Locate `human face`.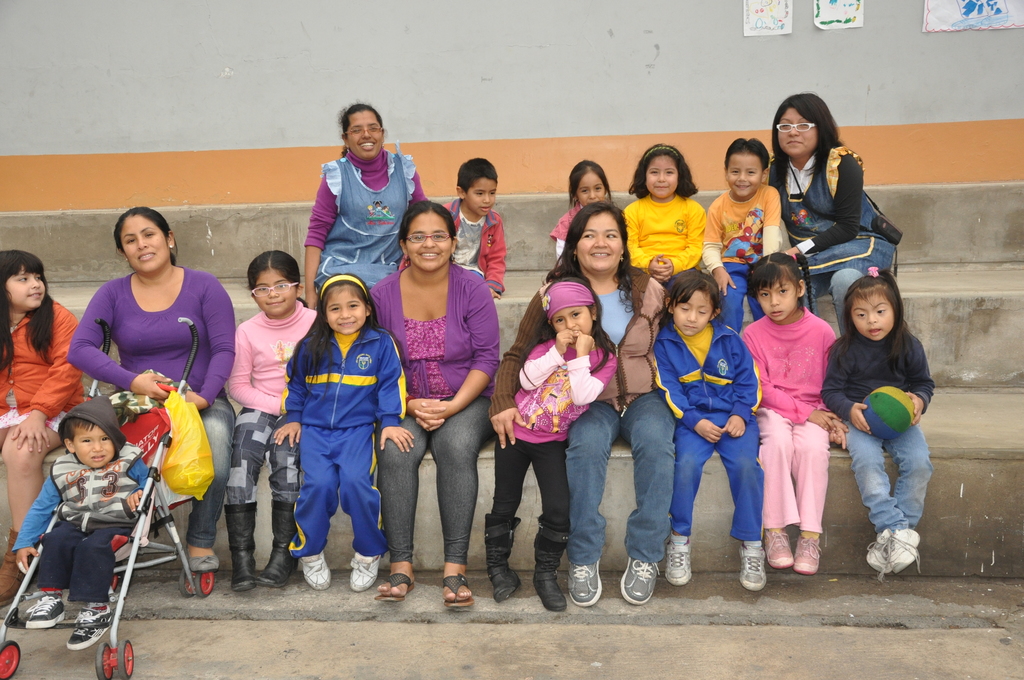
Bounding box: rect(253, 273, 293, 319).
